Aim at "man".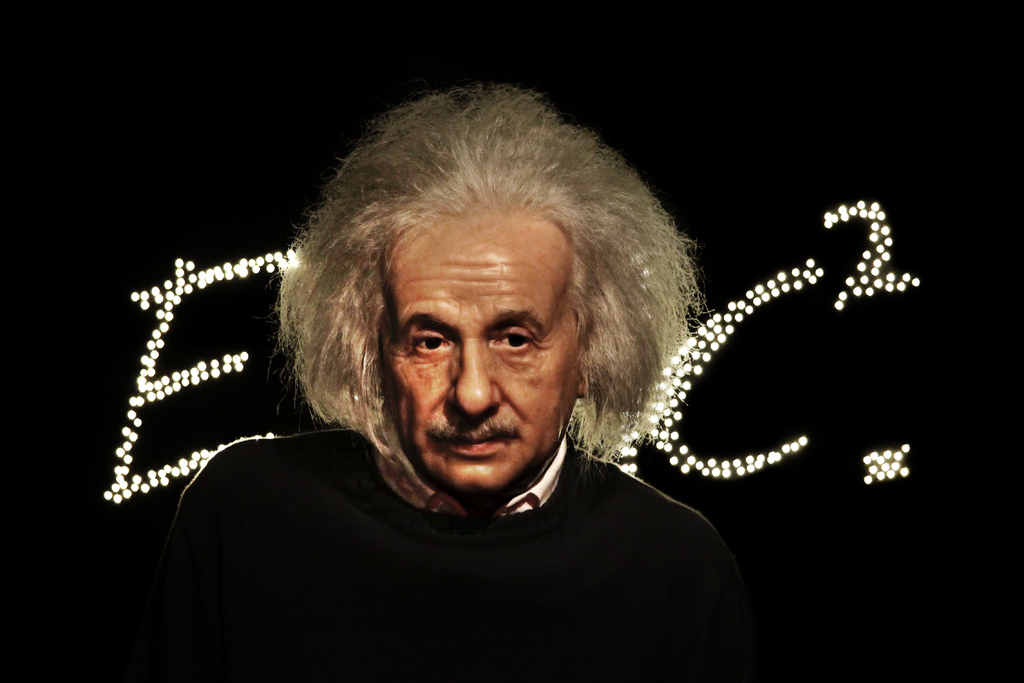
Aimed at [x1=130, y1=84, x2=813, y2=660].
